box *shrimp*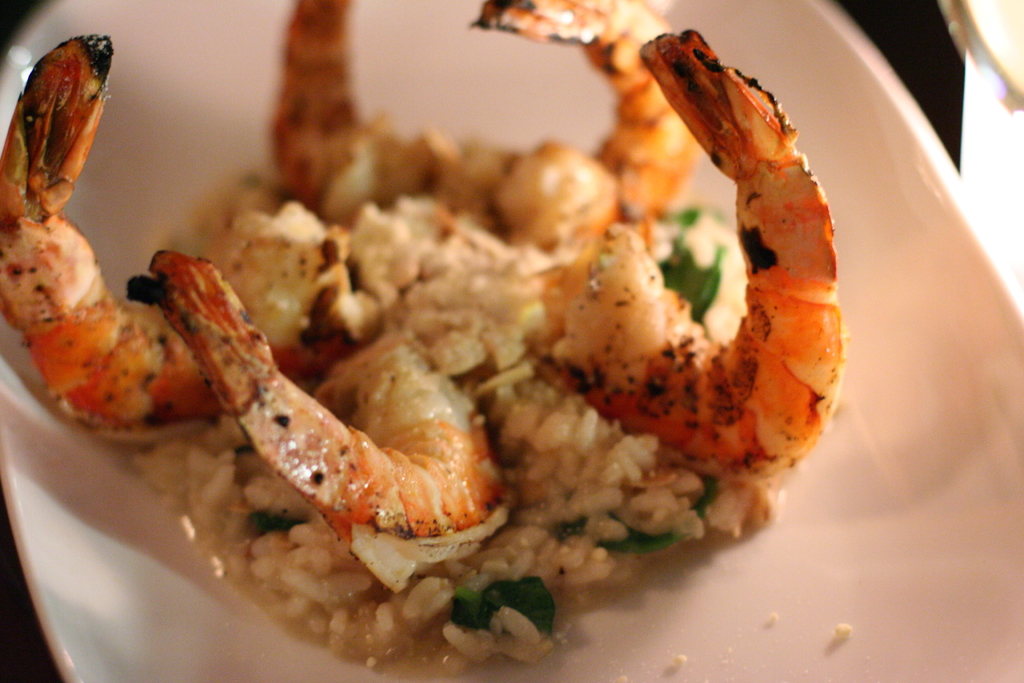
box(0, 26, 308, 429)
